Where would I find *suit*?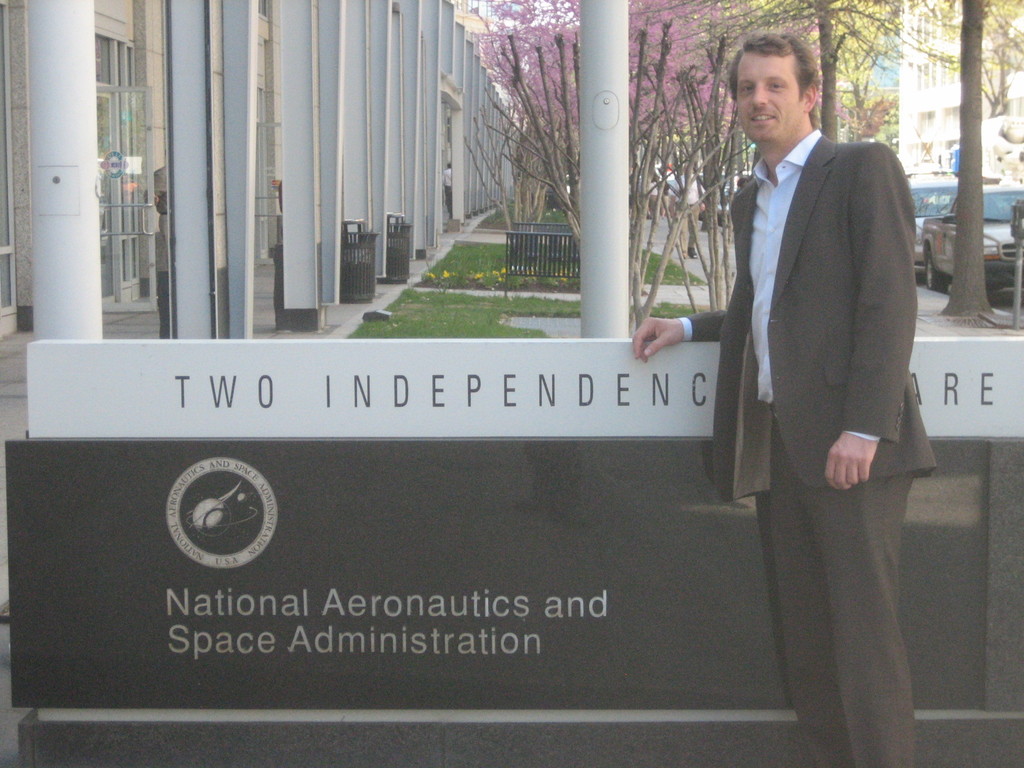
At [704, 38, 941, 694].
